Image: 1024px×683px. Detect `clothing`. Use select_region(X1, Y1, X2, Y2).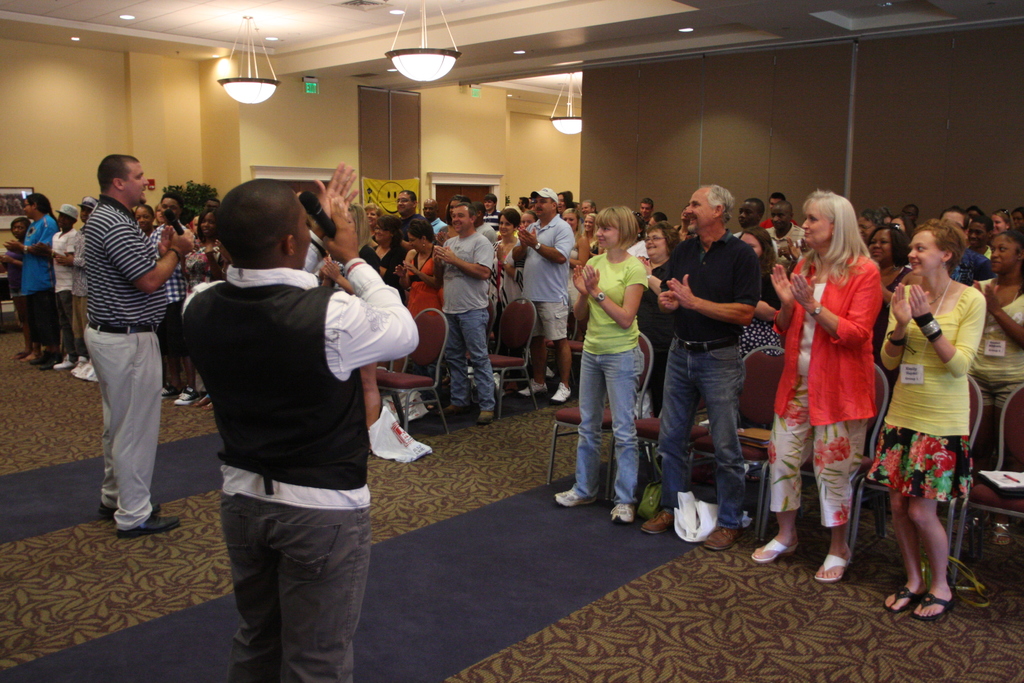
select_region(643, 227, 757, 341).
